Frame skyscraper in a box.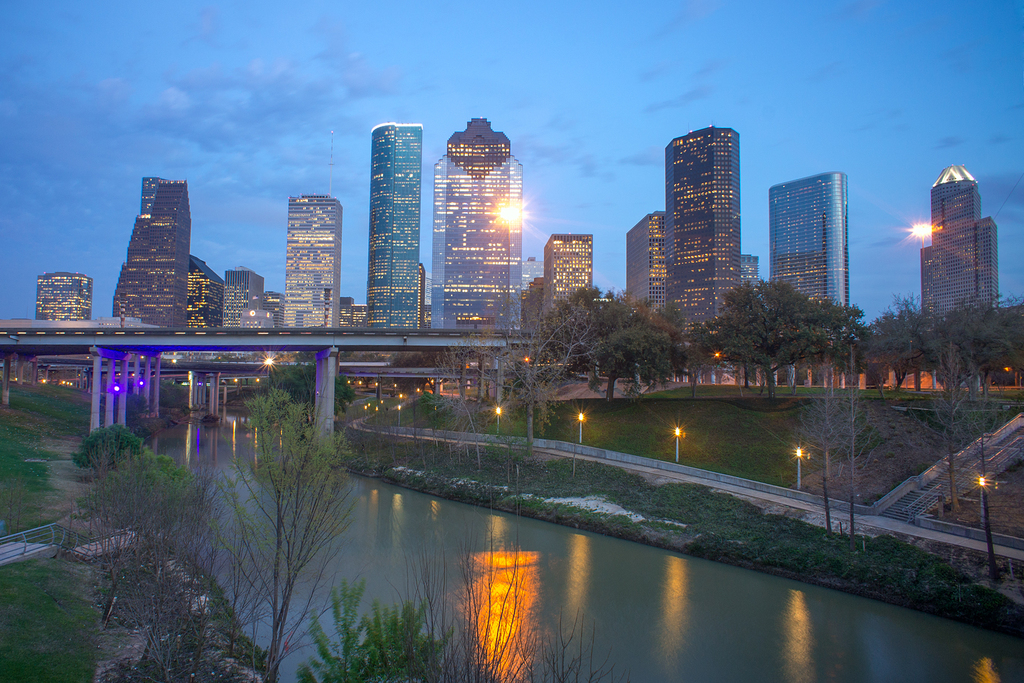
365 121 425 331.
